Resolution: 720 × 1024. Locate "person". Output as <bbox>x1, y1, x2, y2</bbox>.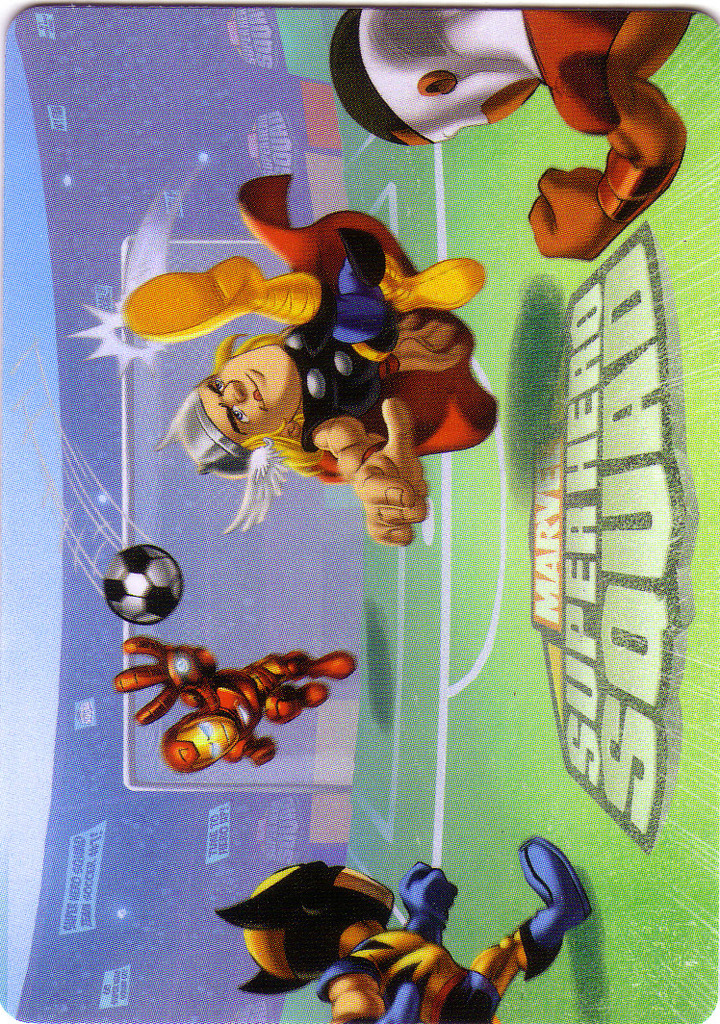
<bbox>325, 0, 686, 269</bbox>.
